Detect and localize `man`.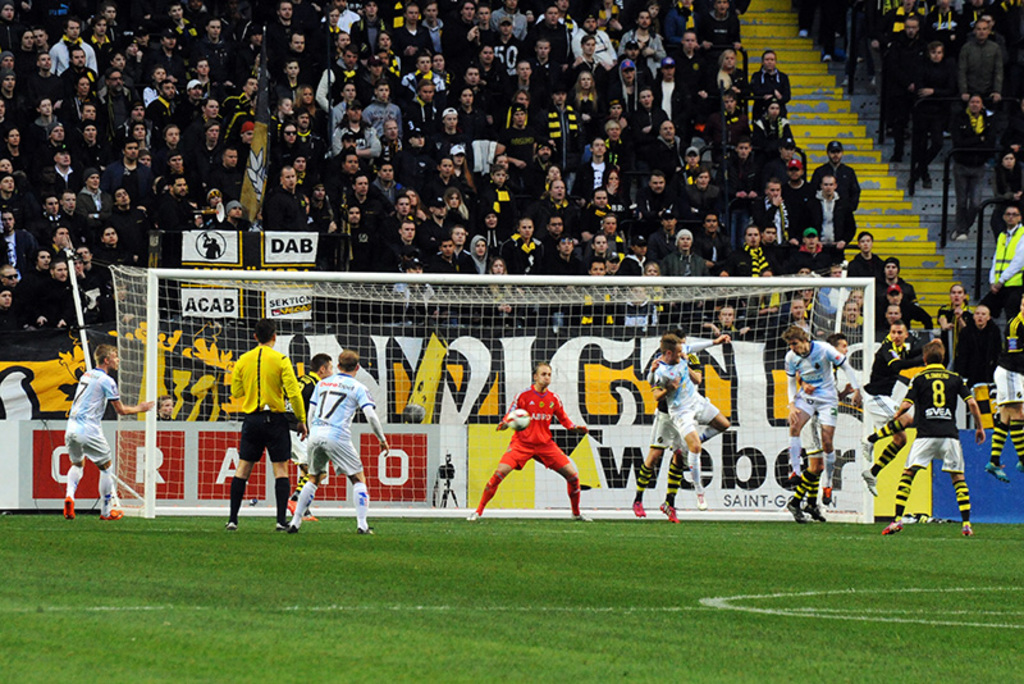
Localized at <box>879,337,987,541</box>.
